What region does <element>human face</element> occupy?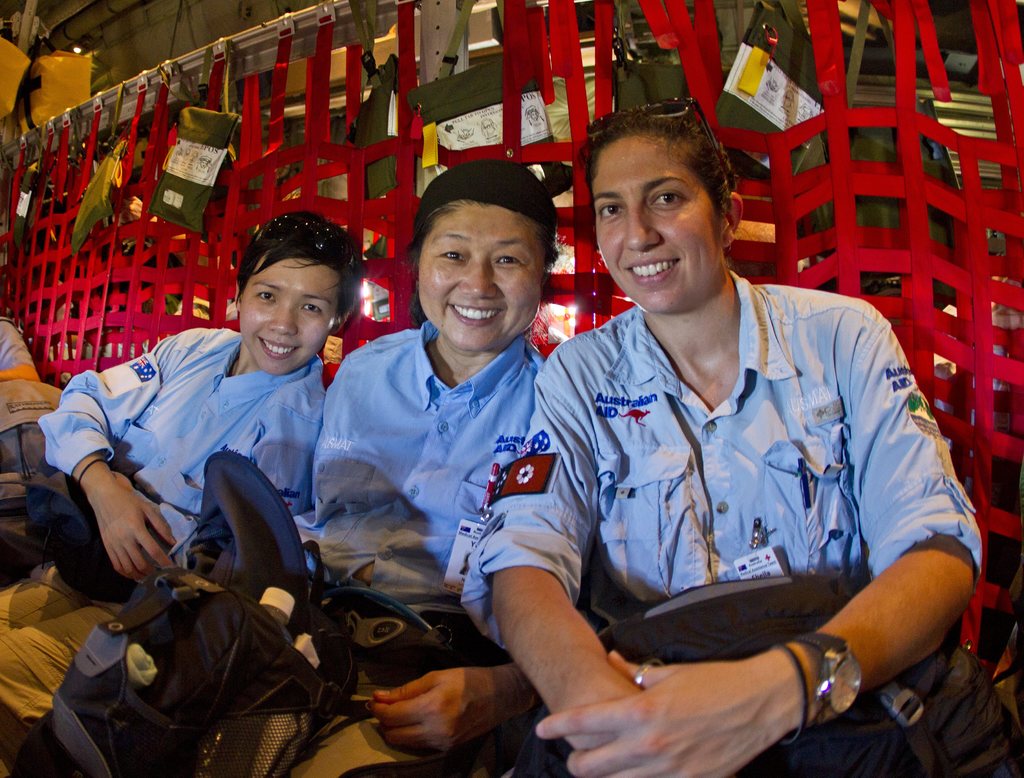
pyautogui.locateOnScreen(245, 252, 340, 377).
